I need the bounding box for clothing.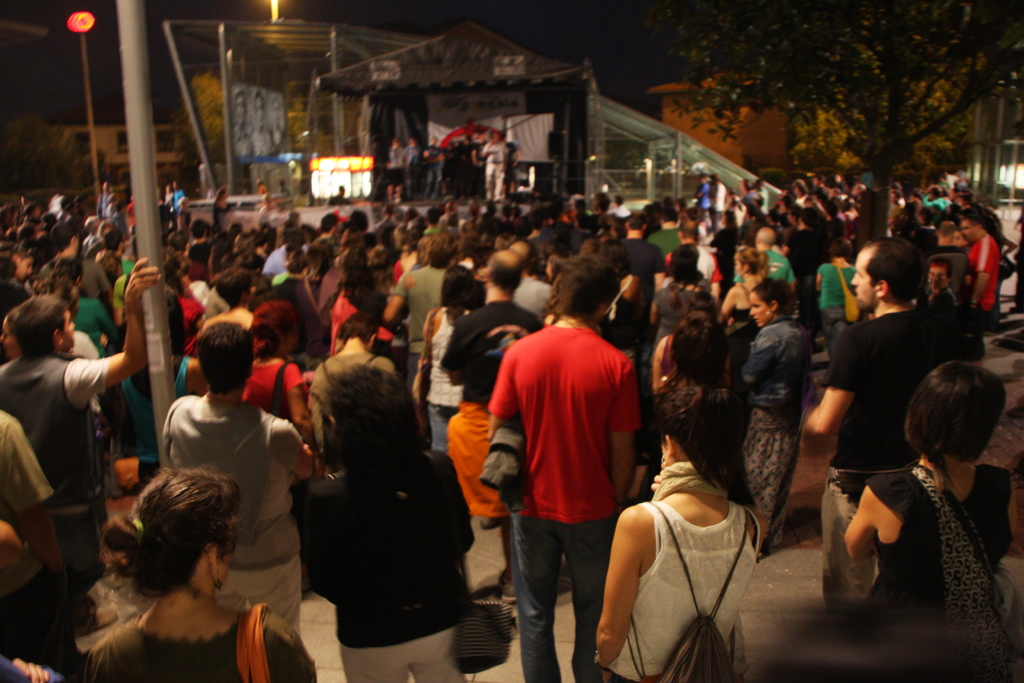
Here it is: [x1=650, y1=284, x2=715, y2=346].
